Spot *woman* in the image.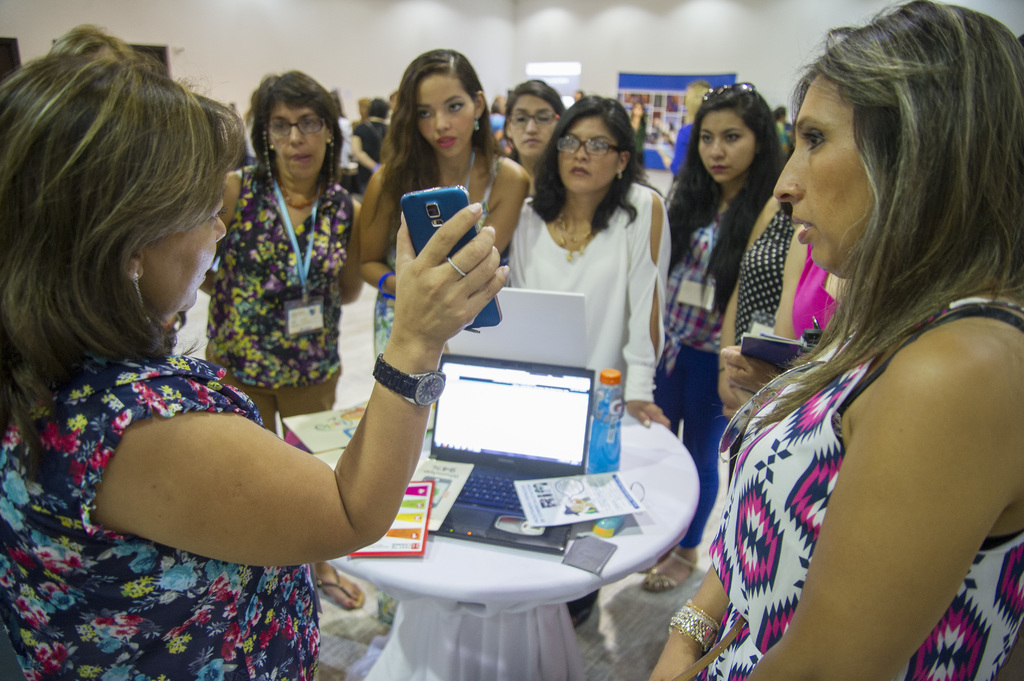
*woman* found at pyautogui.locateOnScreen(353, 51, 531, 372).
